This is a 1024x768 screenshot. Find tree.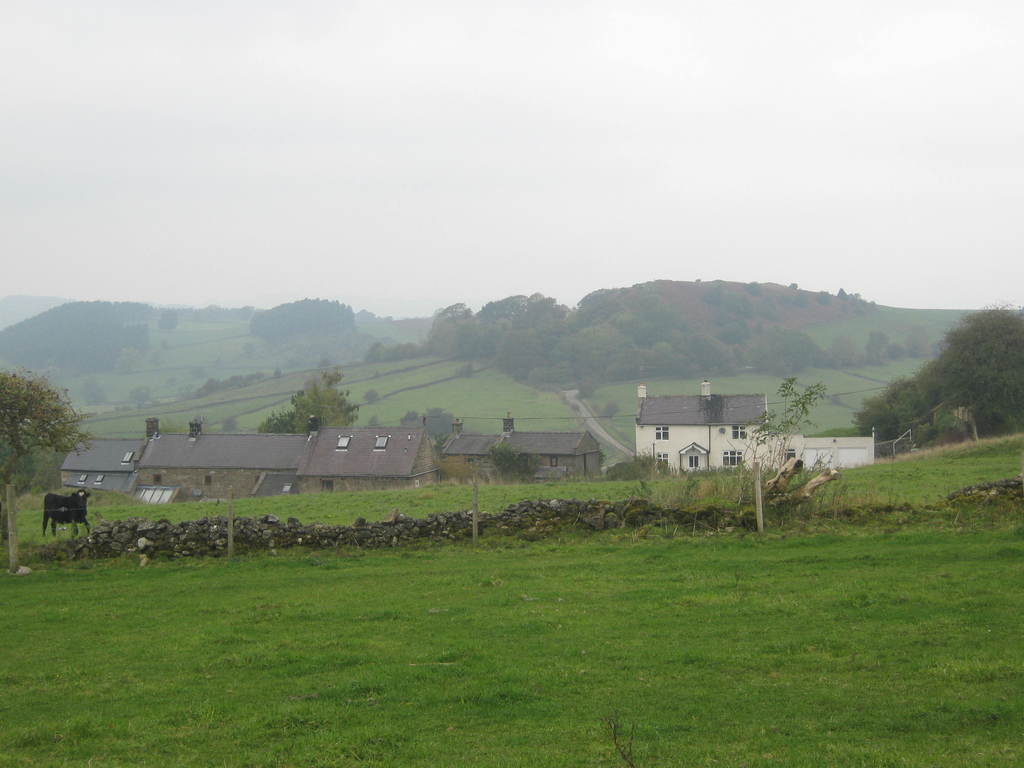
Bounding box: <region>0, 362, 102, 539</region>.
